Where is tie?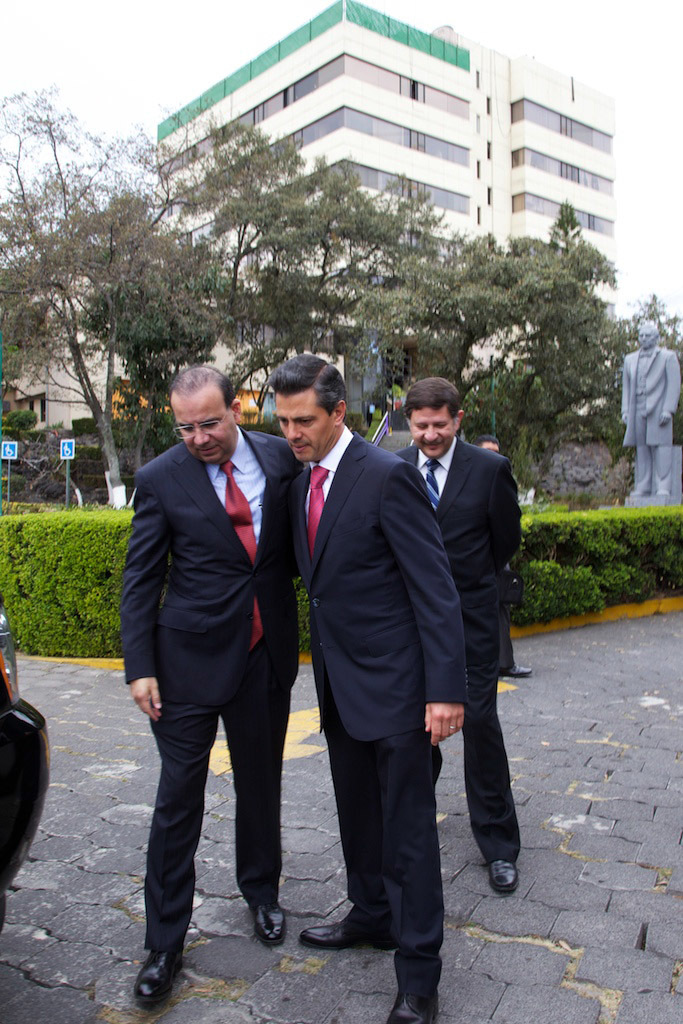
Rect(228, 456, 266, 649).
